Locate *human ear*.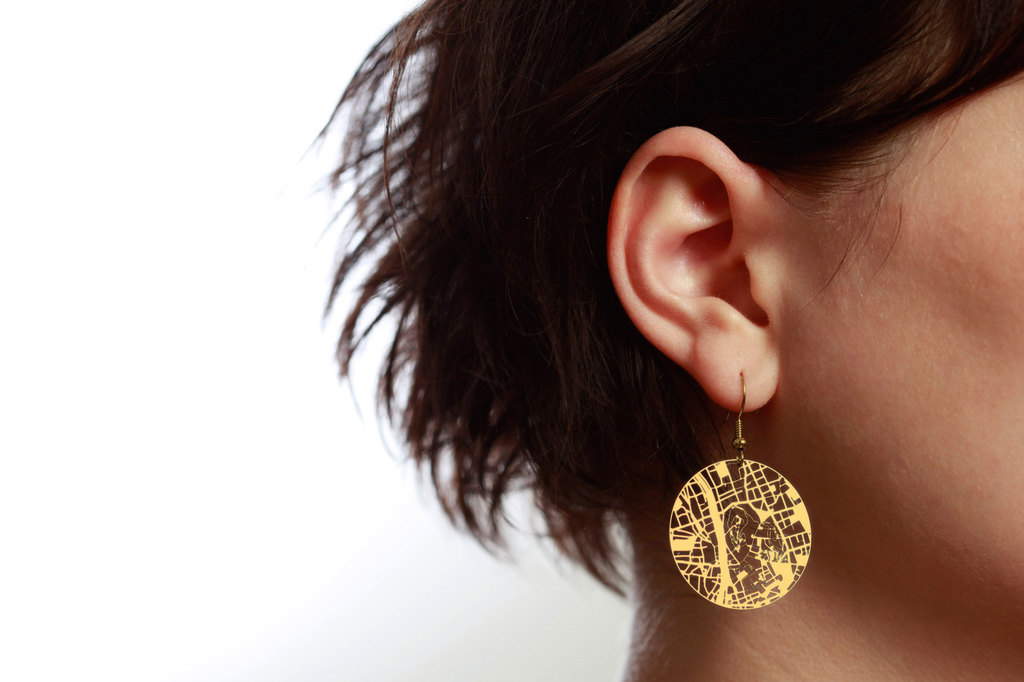
Bounding box: (left=609, top=126, right=781, bottom=411).
